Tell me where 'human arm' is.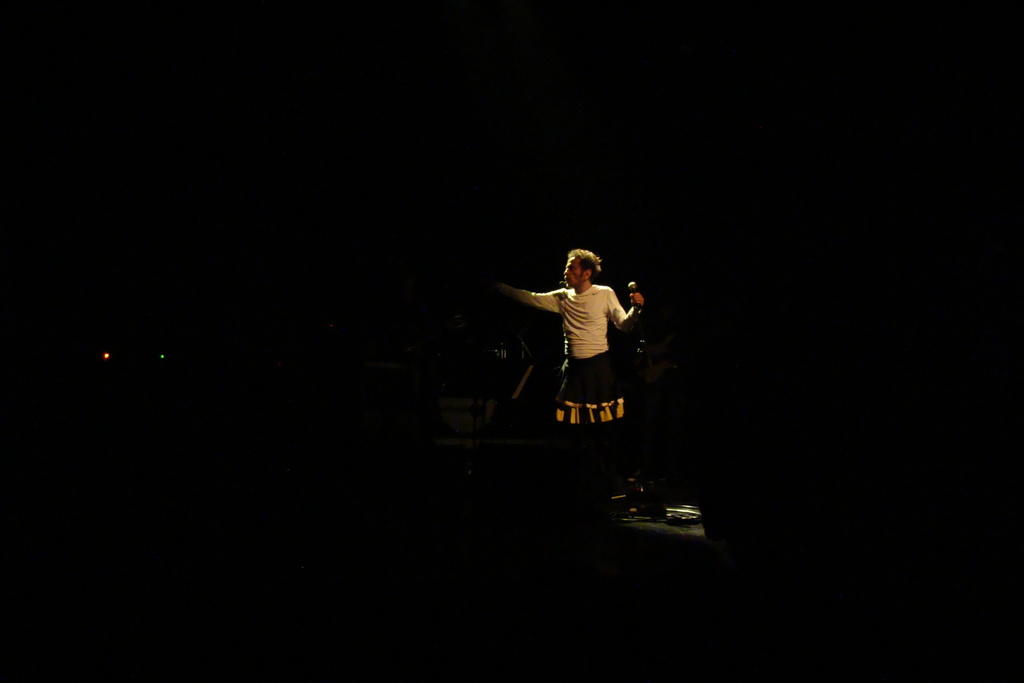
'human arm' is at (497, 267, 580, 347).
